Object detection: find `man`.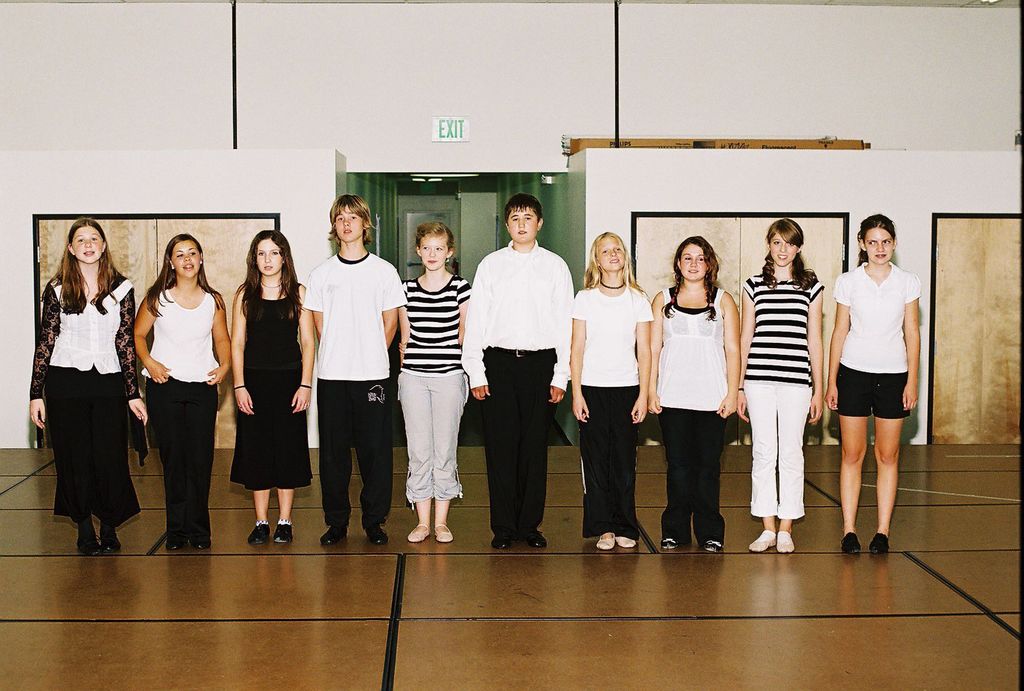
474, 209, 575, 546.
